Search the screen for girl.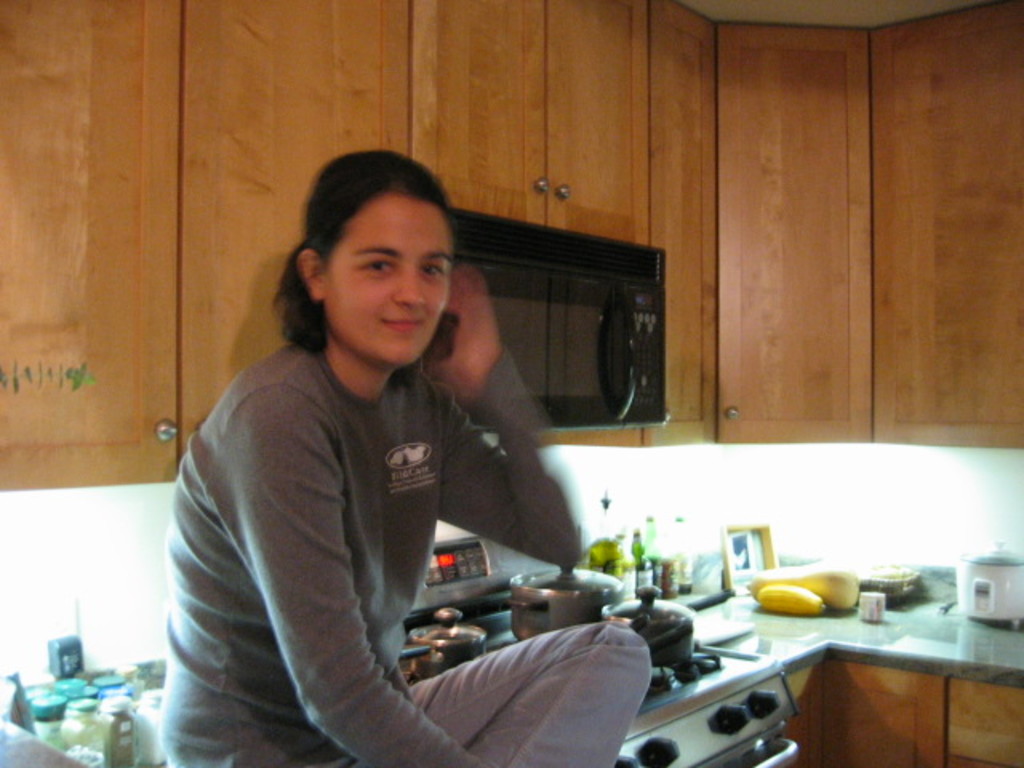
Found at <bbox>160, 150, 654, 766</bbox>.
